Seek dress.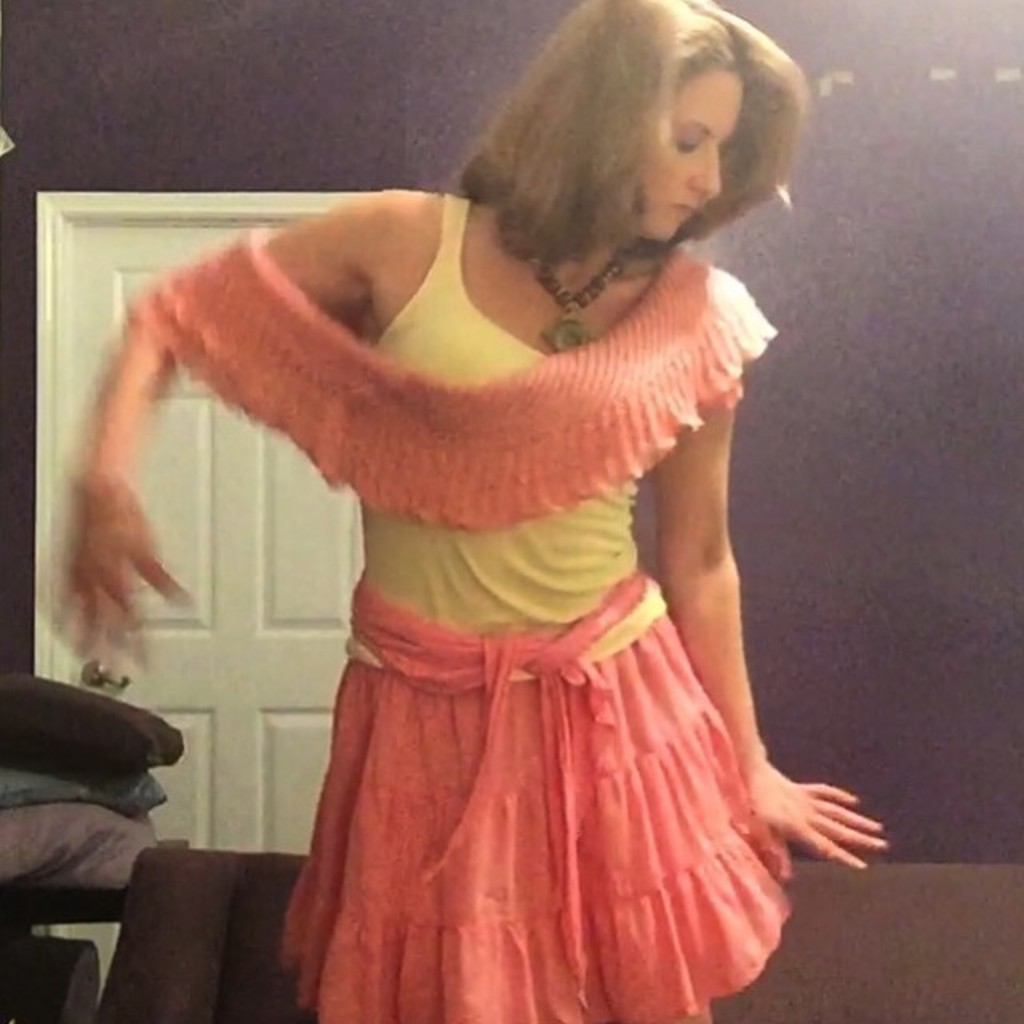
280,194,795,1022.
